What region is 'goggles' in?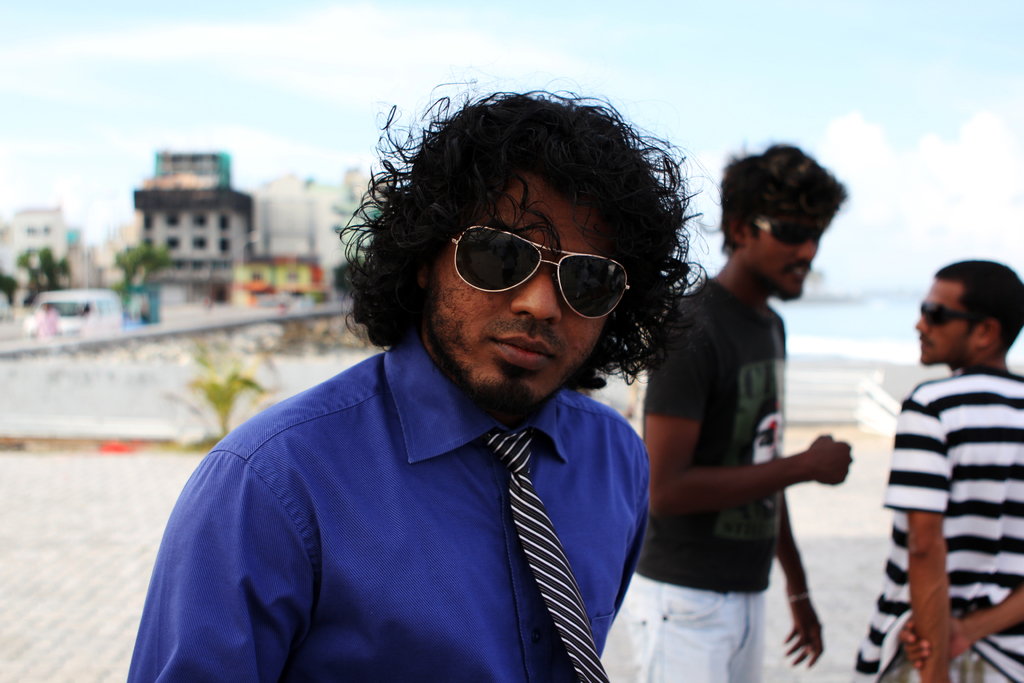
(755,217,824,247).
